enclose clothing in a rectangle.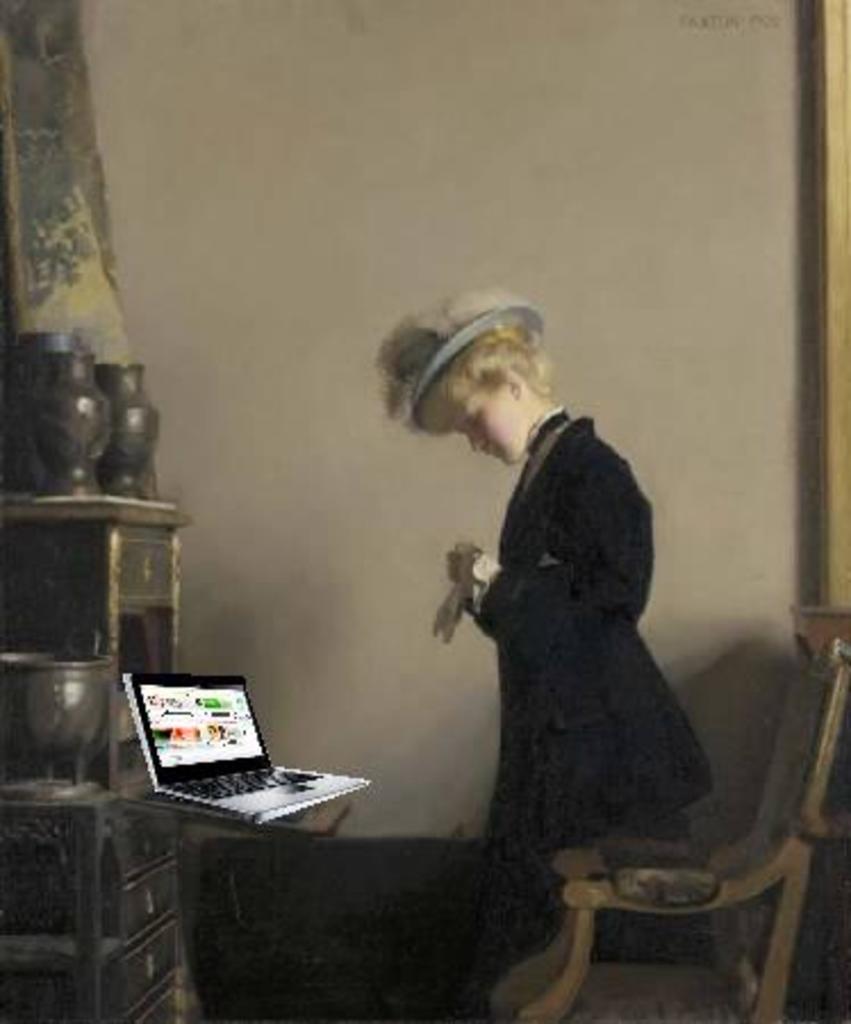
[444,416,714,1006].
